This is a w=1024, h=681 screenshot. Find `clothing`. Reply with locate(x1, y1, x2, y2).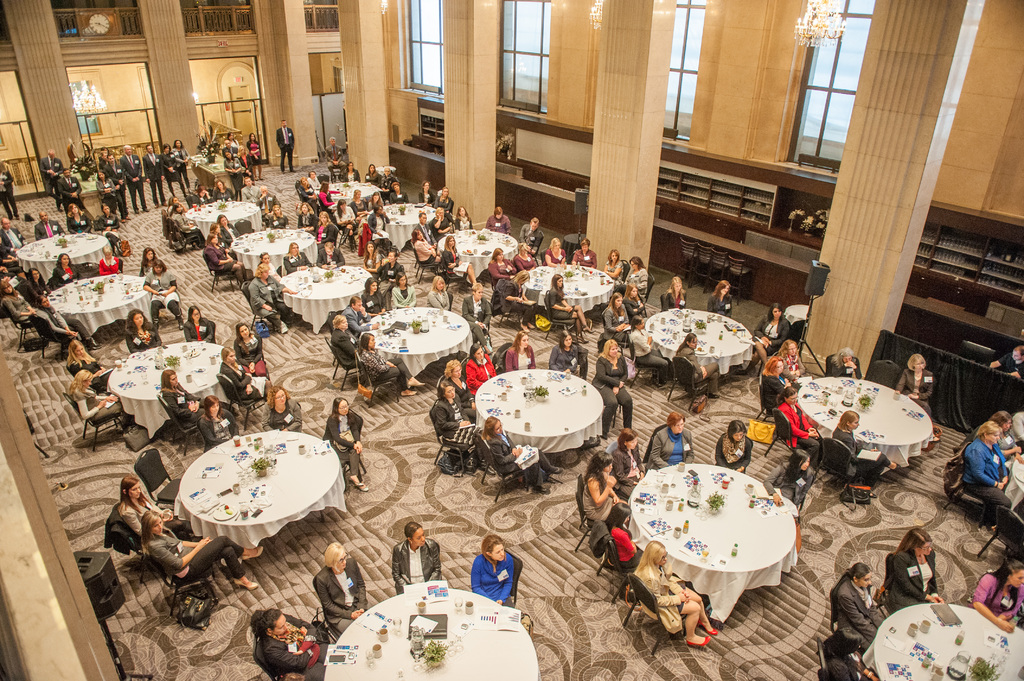
locate(977, 570, 1018, 628).
